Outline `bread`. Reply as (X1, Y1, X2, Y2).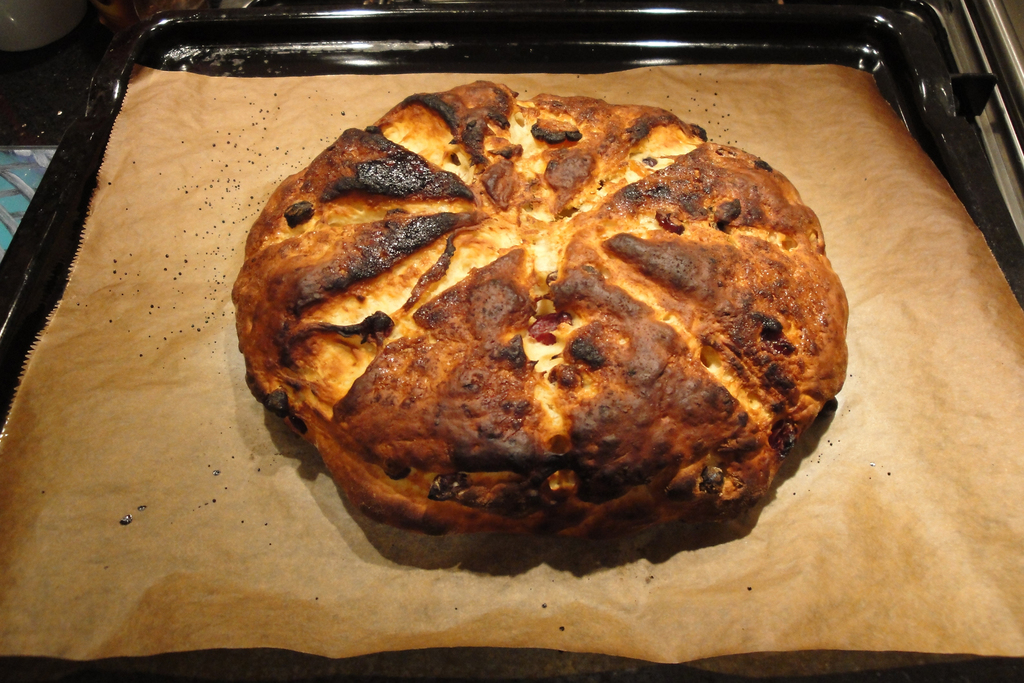
(224, 85, 832, 568).
